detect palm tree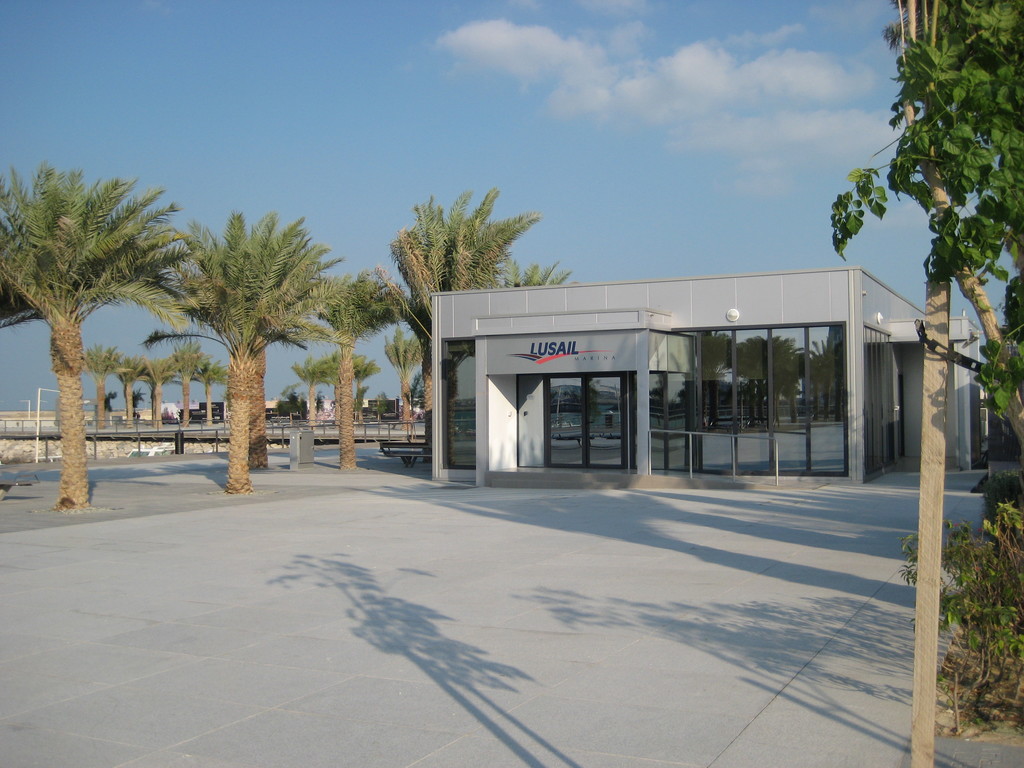
86 351 123 435
